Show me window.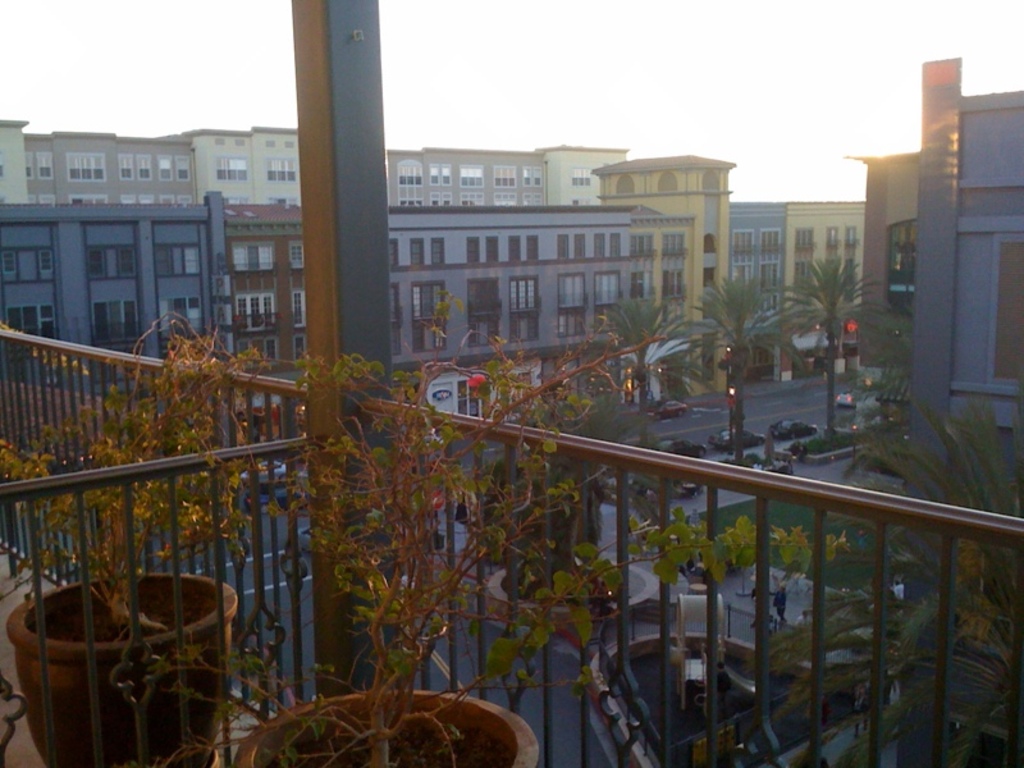
window is here: [left=3, top=303, right=61, bottom=342].
